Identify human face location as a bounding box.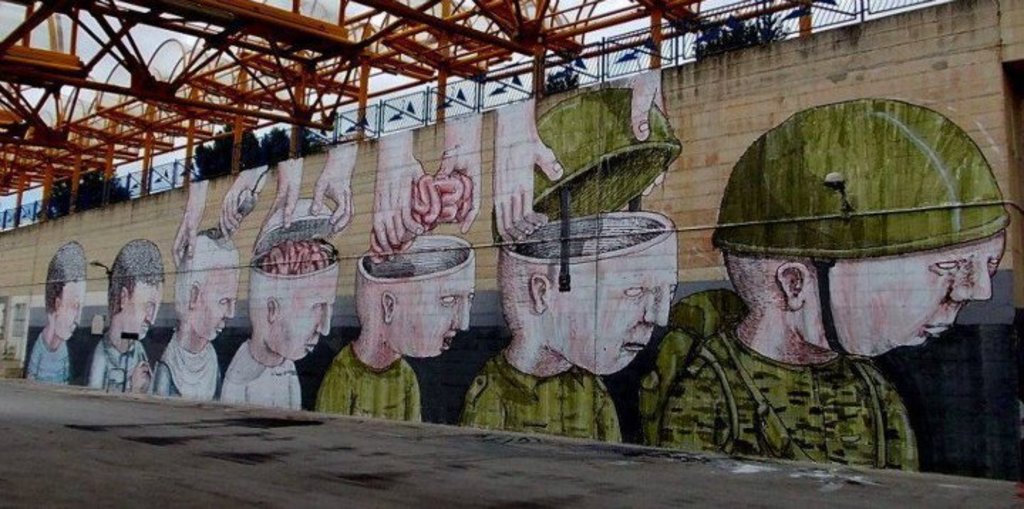
274,264,340,358.
